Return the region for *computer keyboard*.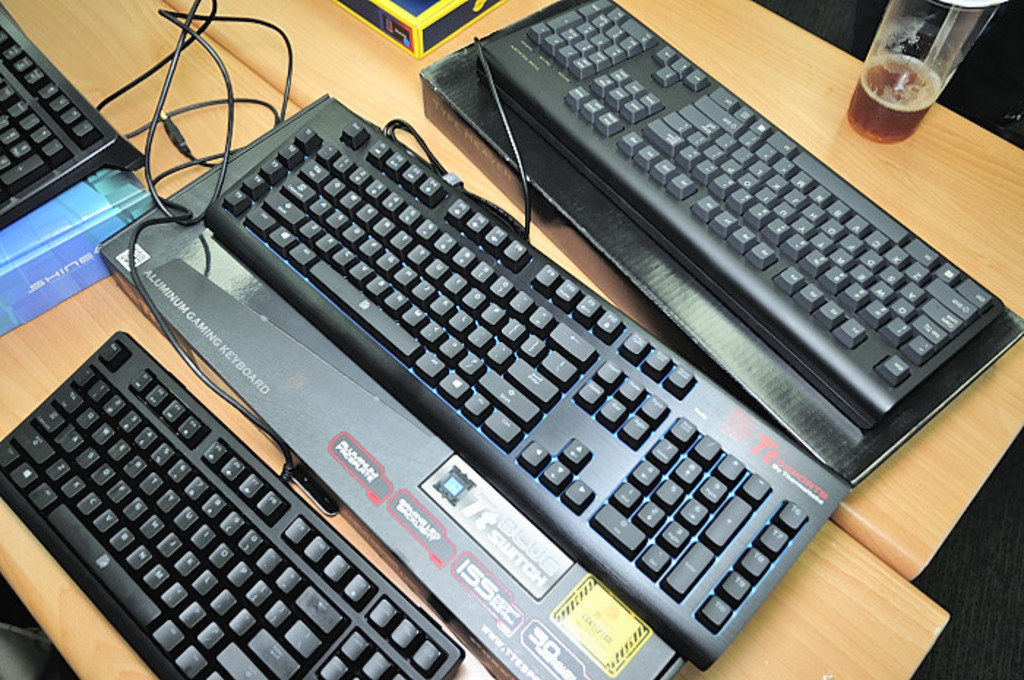
<region>478, 0, 1014, 433</region>.
